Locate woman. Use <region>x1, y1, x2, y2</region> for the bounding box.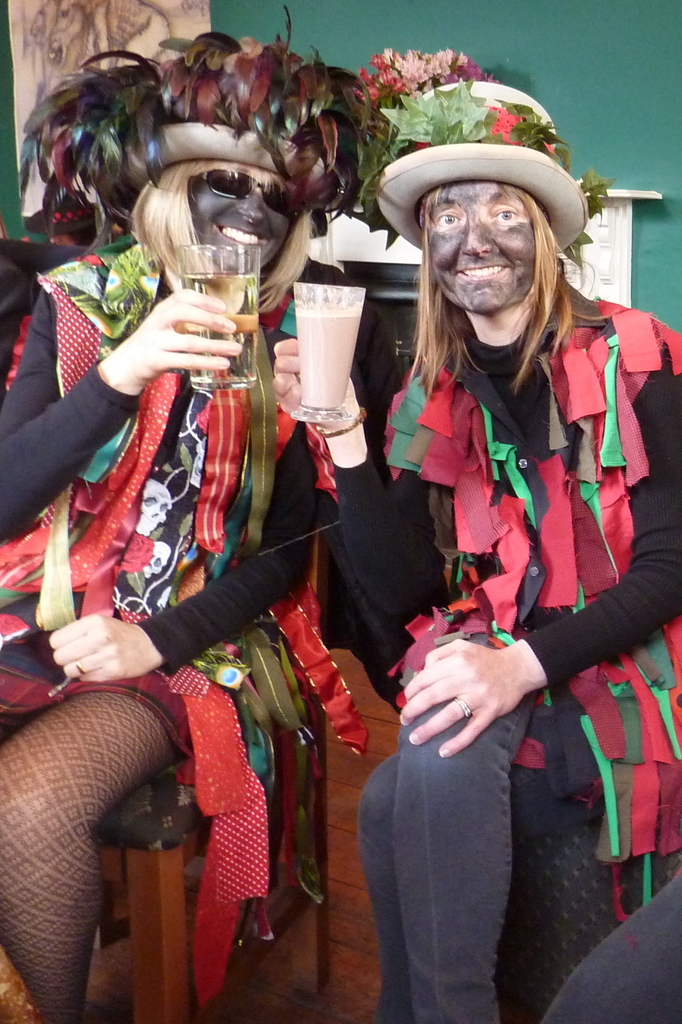
<region>275, 50, 681, 1023</region>.
